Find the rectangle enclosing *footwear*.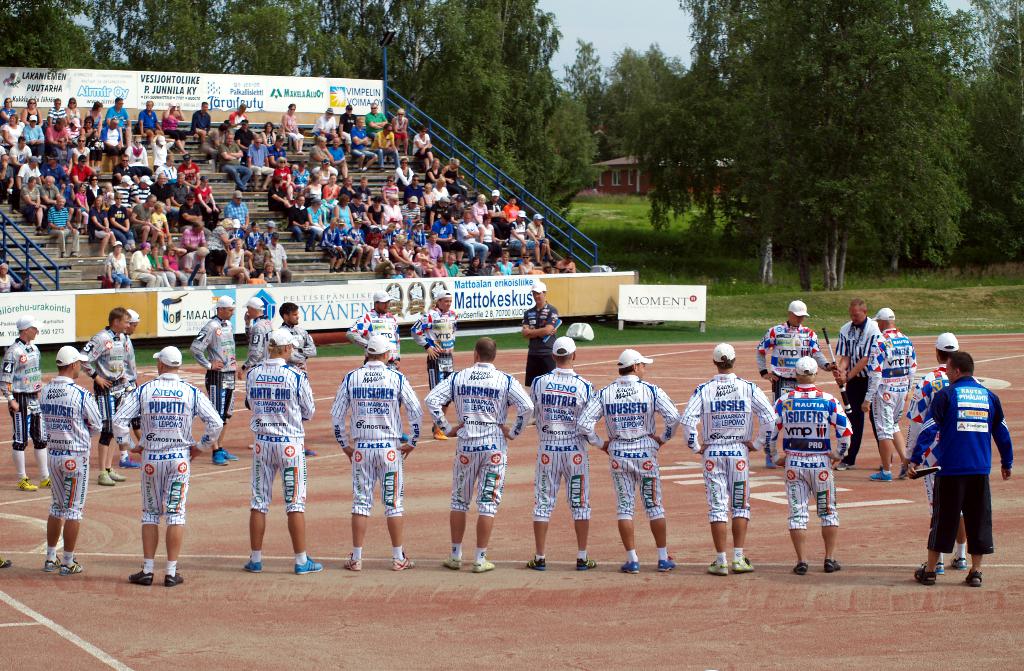
region(764, 454, 778, 471).
